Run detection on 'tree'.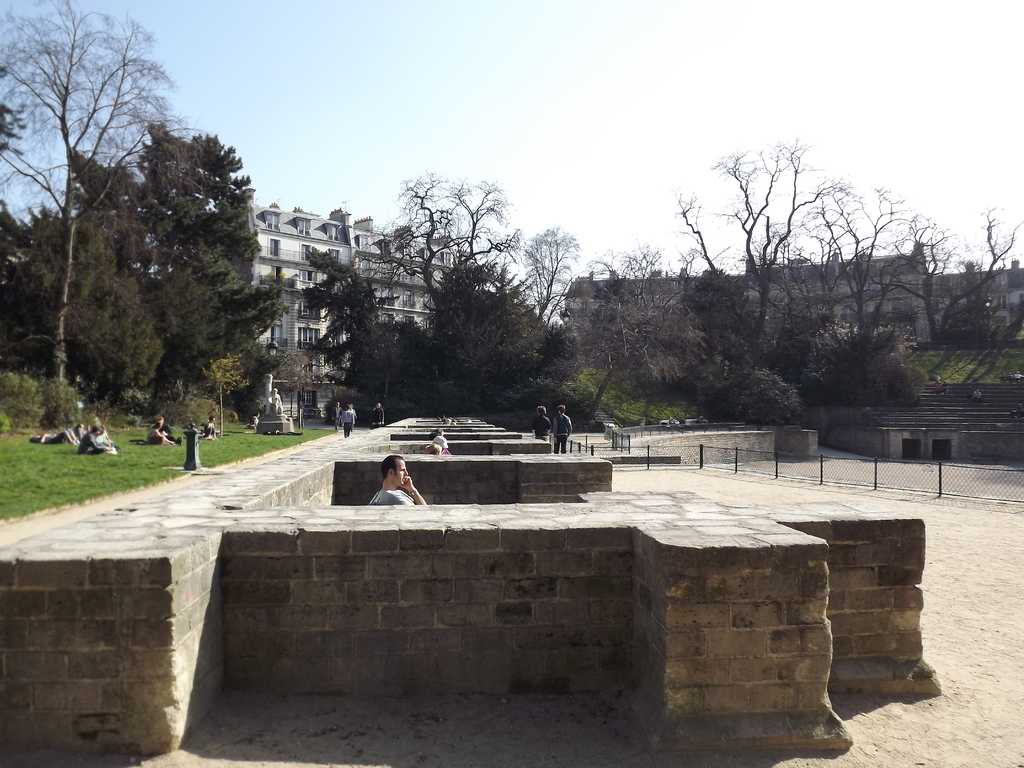
Result: pyautogui.locateOnScreen(157, 141, 296, 447).
